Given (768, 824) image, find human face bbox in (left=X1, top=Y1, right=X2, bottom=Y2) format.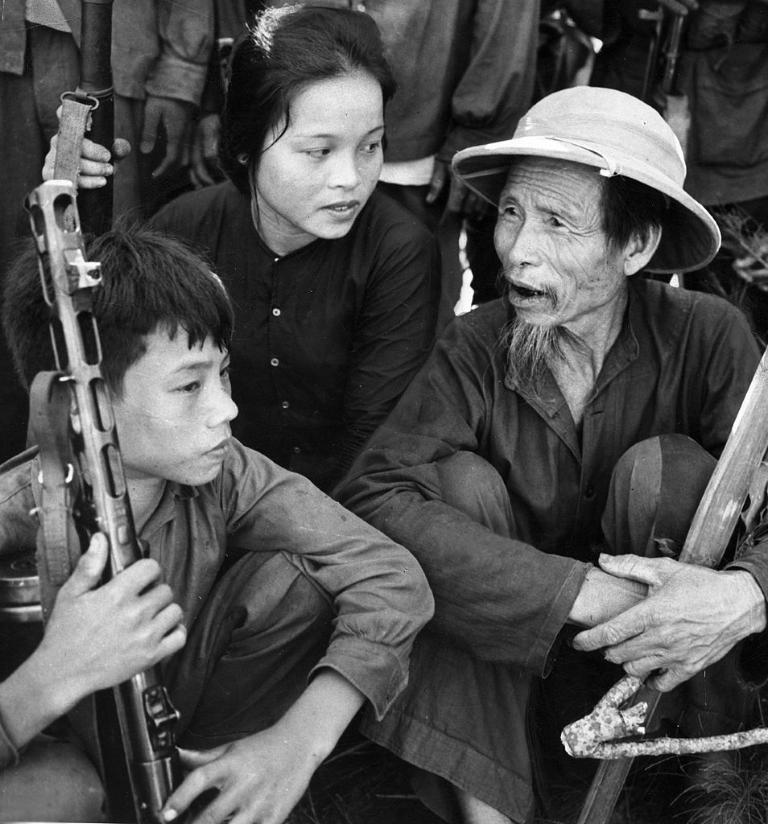
(left=257, top=67, right=382, bottom=240).
